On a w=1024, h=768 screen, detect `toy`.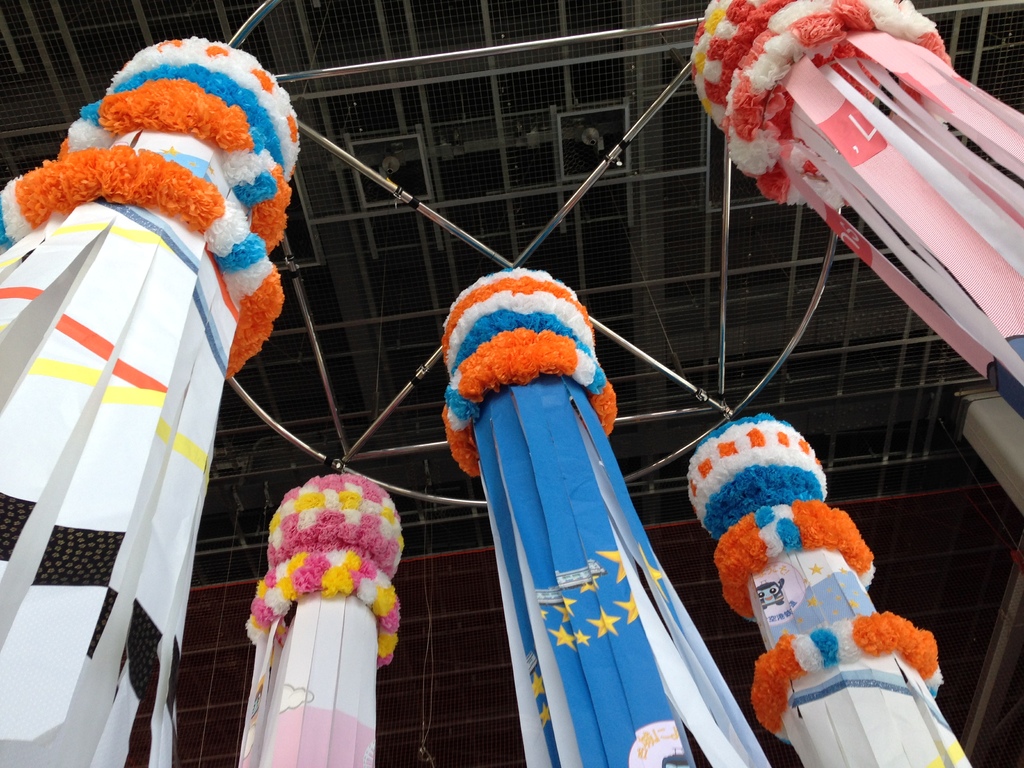
Rect(422, 264, 775, 767).
